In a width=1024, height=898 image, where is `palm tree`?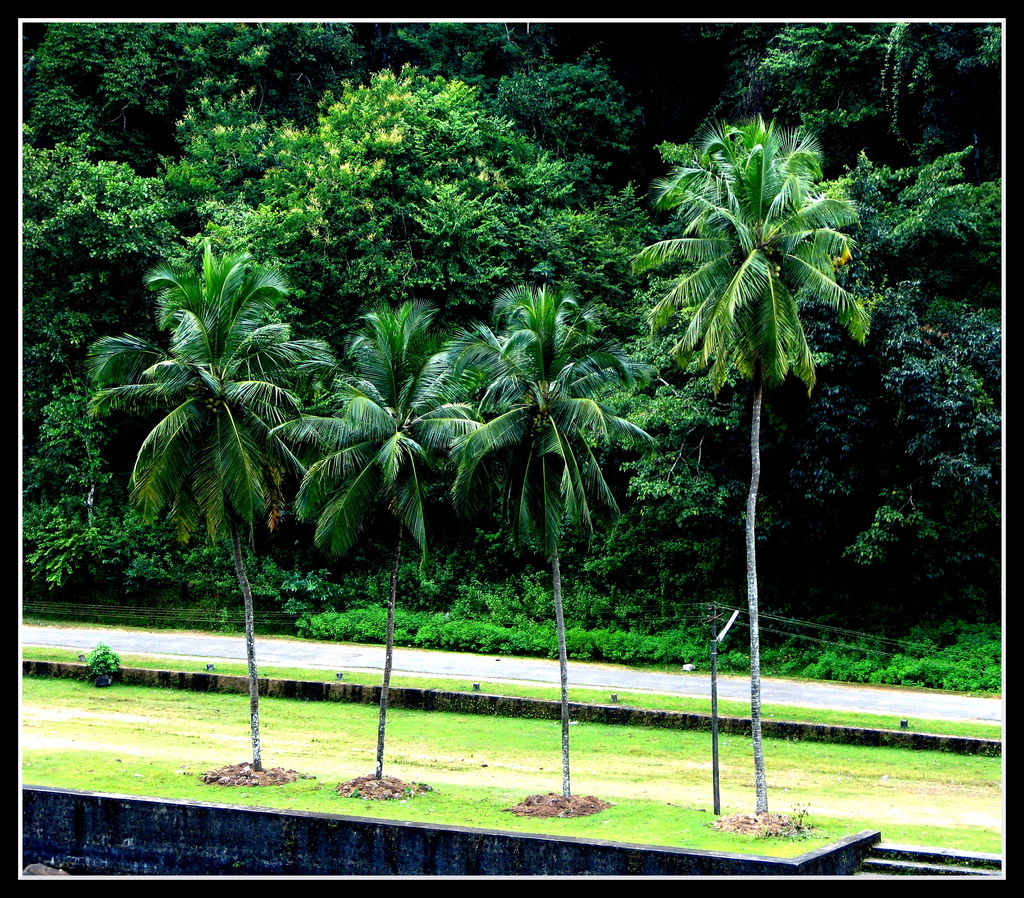
{"left": 443, "top": 305, "right": 614, "bottom": 806}.
